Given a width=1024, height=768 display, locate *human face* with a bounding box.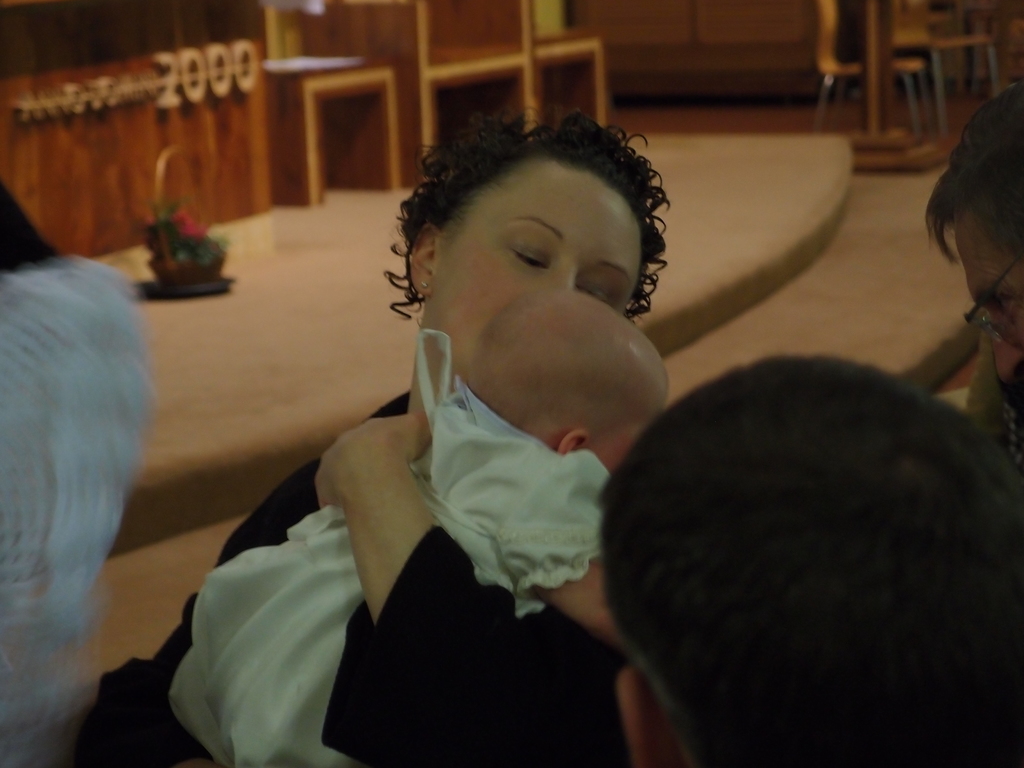
Located: box=[429, 162, 639, 375].
